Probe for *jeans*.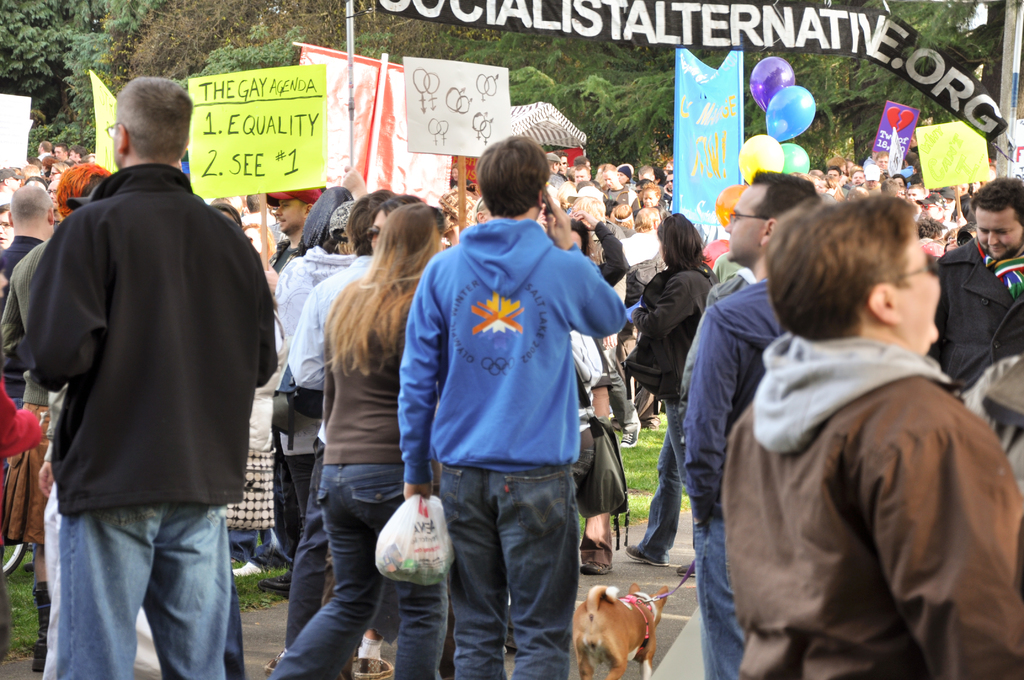
Probe result: l=691, t=515, r=746, b=679.
